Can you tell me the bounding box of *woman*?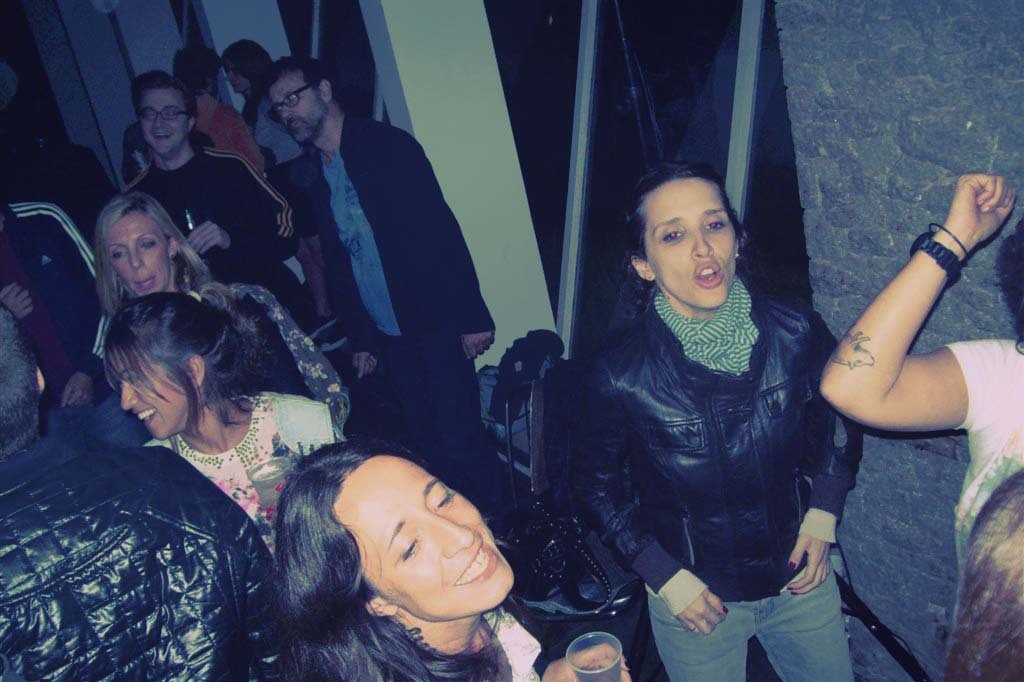
[left=569, top=161, right=864, bottom=681].
